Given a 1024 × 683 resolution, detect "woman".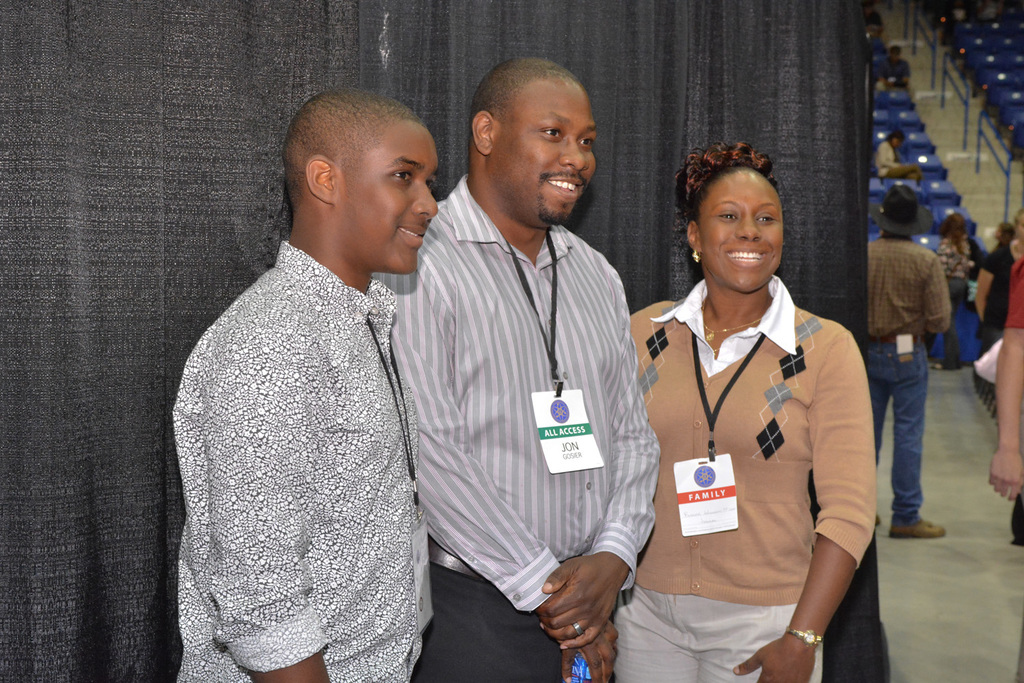
box=[625, 137, 880, 682].
